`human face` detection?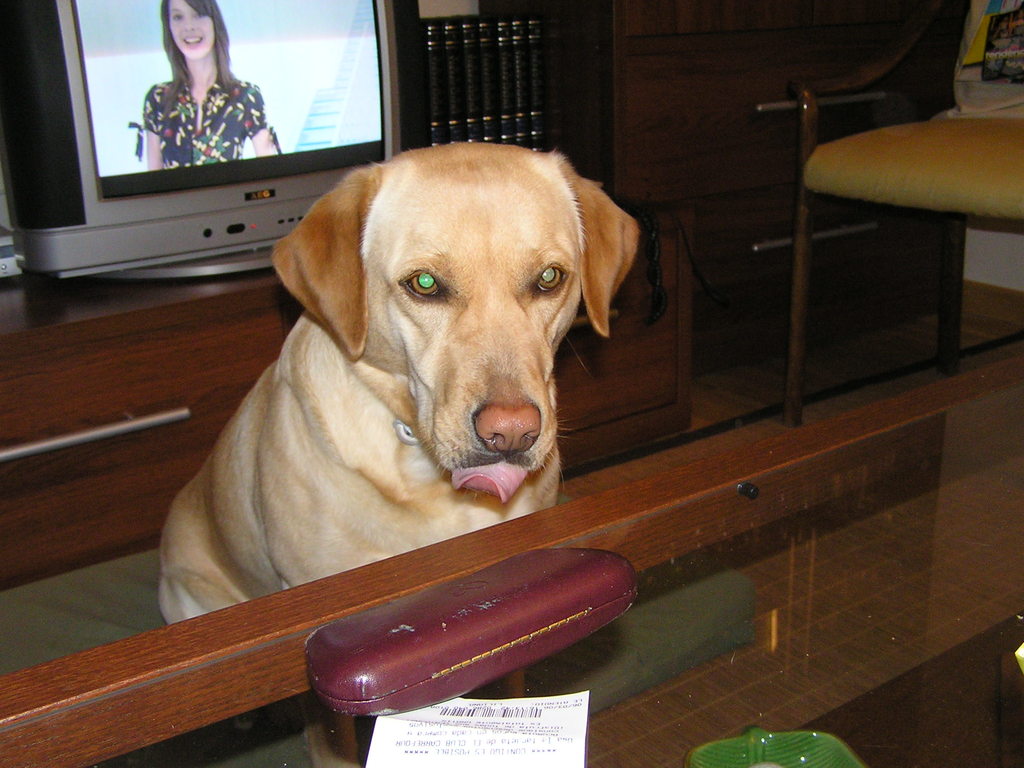
[172,0,215,58]
